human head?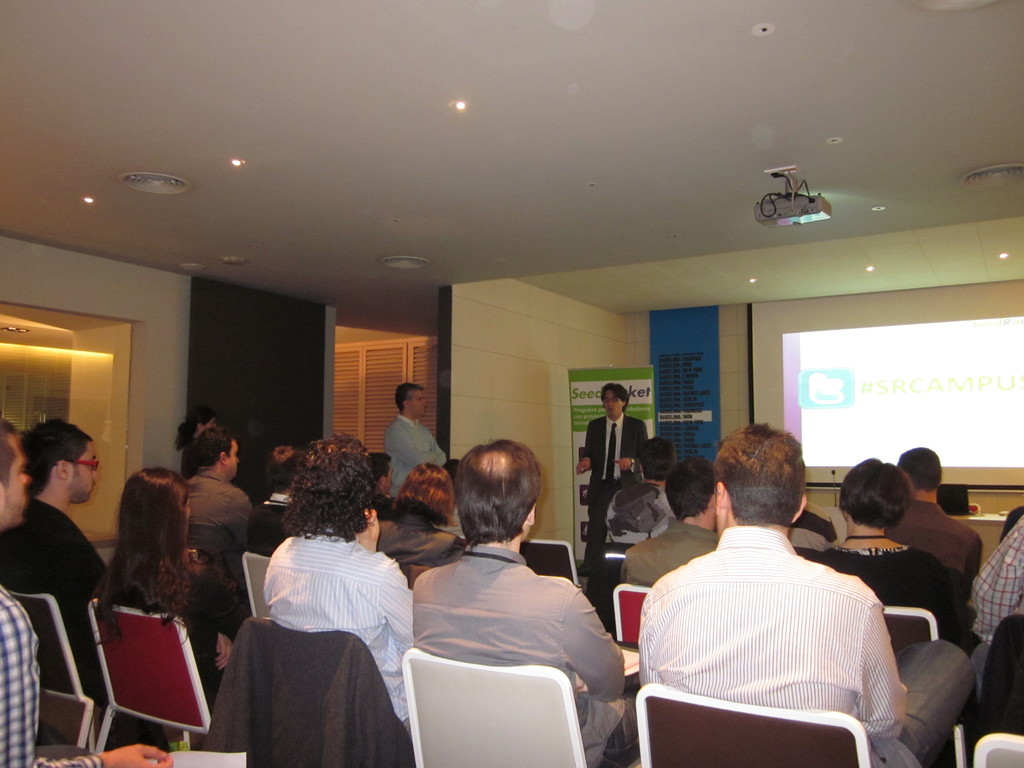
[x1=20, y1=420, x2=102, y2=506]
